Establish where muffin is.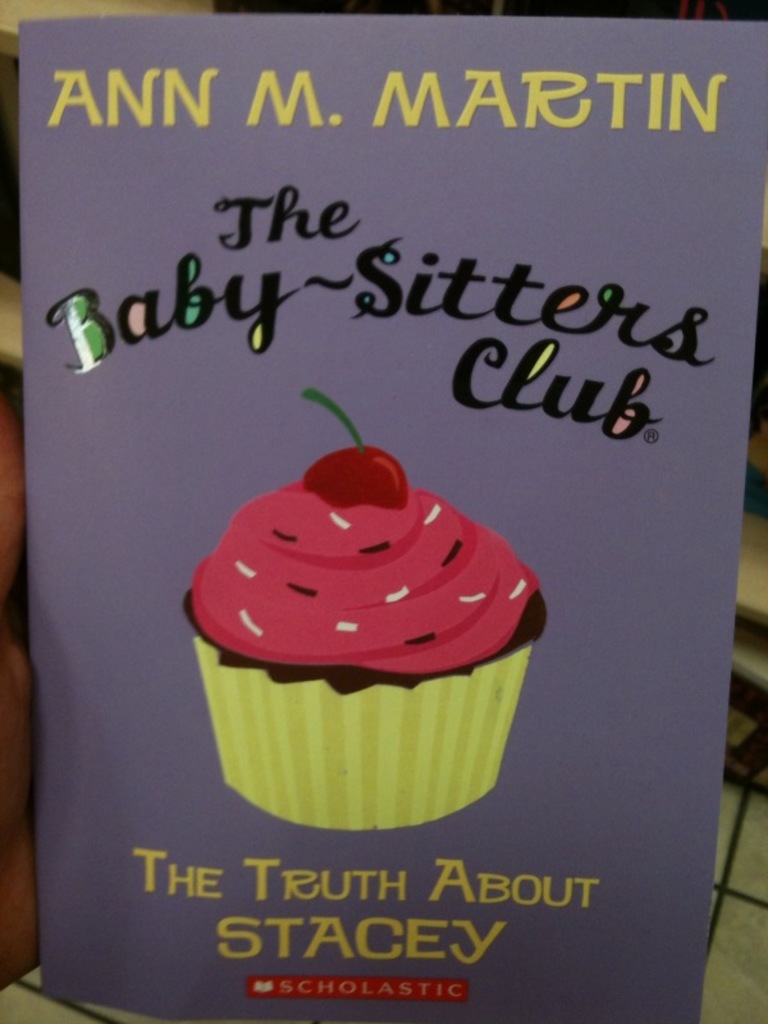
Established at BBox(183, 389, 547, 831).
